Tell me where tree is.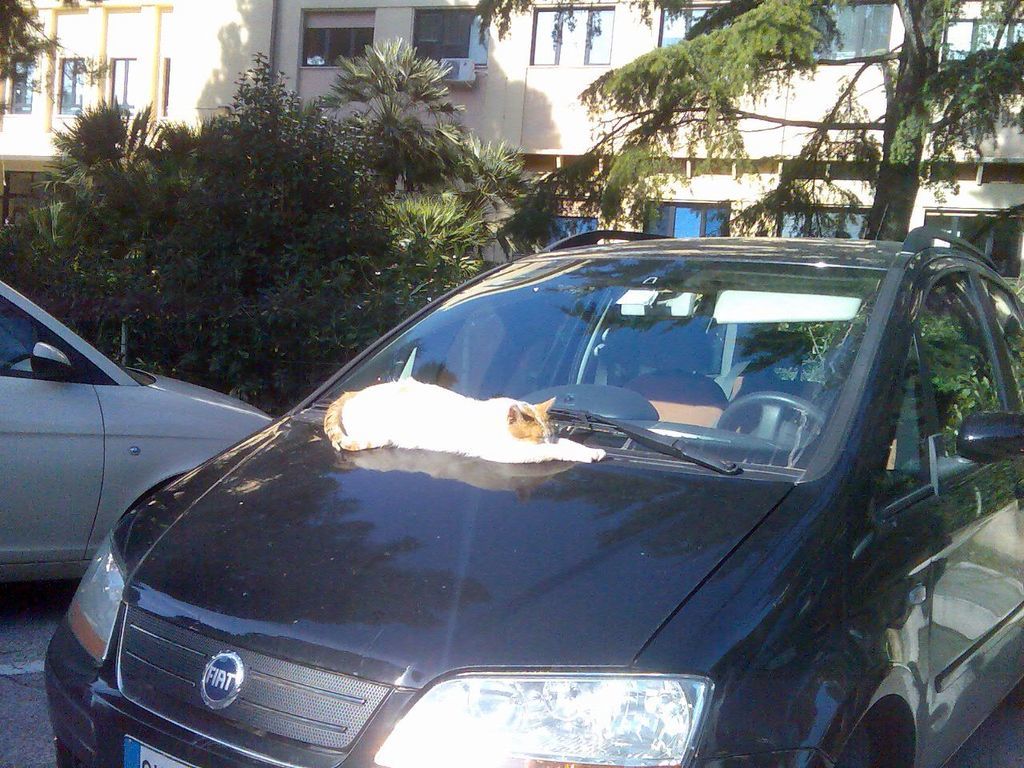
tree is at 0,0,111,98.
